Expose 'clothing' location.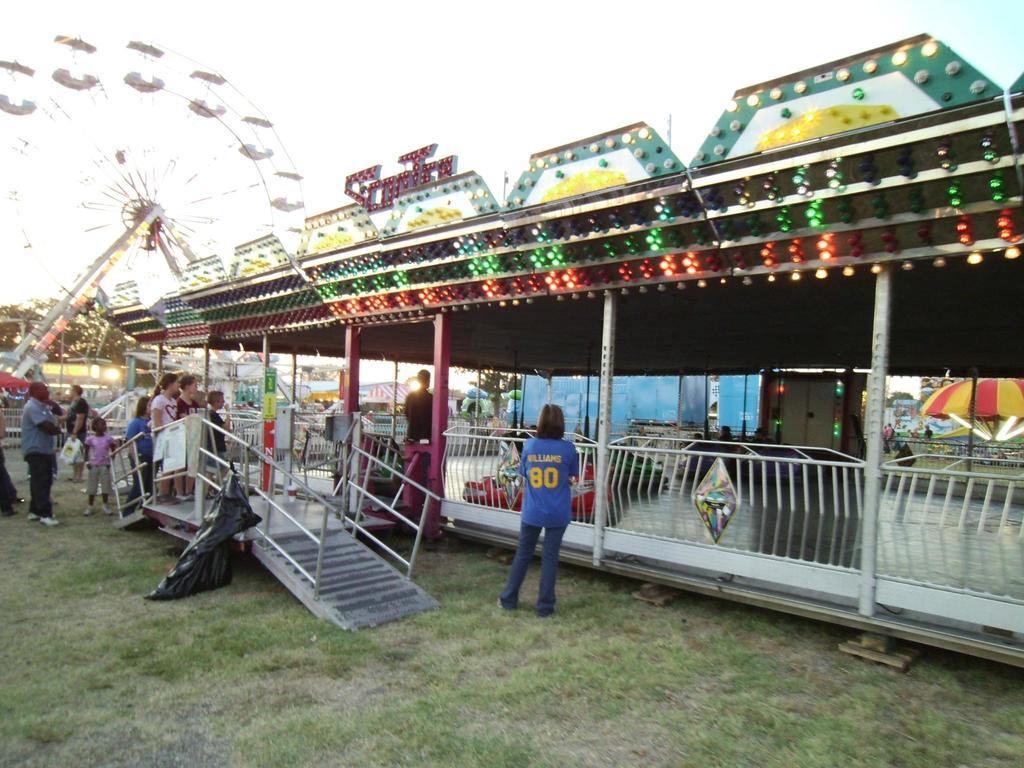
Exposed at bbox(495, 433, 581, 614).
